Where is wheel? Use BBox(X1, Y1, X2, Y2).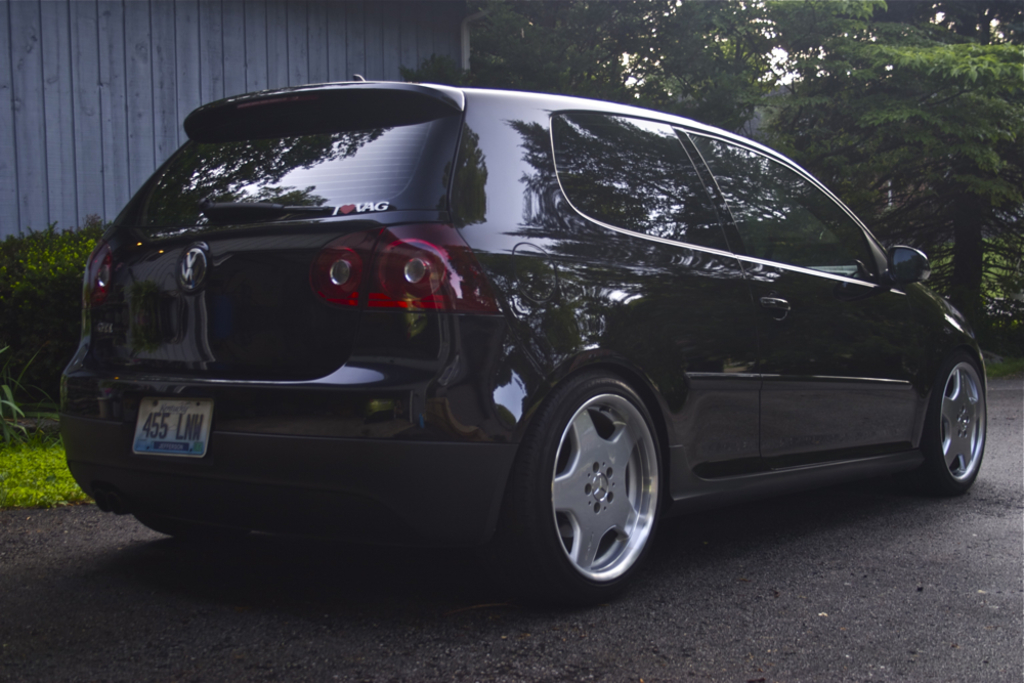
BBox(908, 348, 988, 498).
